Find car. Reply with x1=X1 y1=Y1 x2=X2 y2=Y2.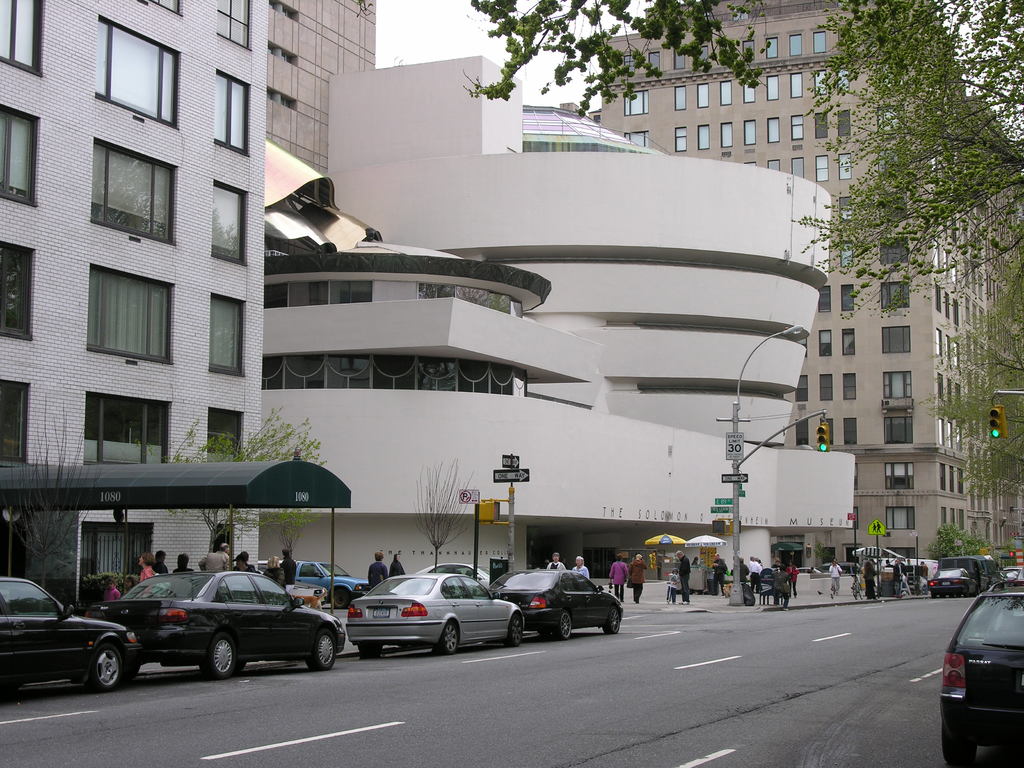
x1=491 y1=572 x2=620 y2=636.
